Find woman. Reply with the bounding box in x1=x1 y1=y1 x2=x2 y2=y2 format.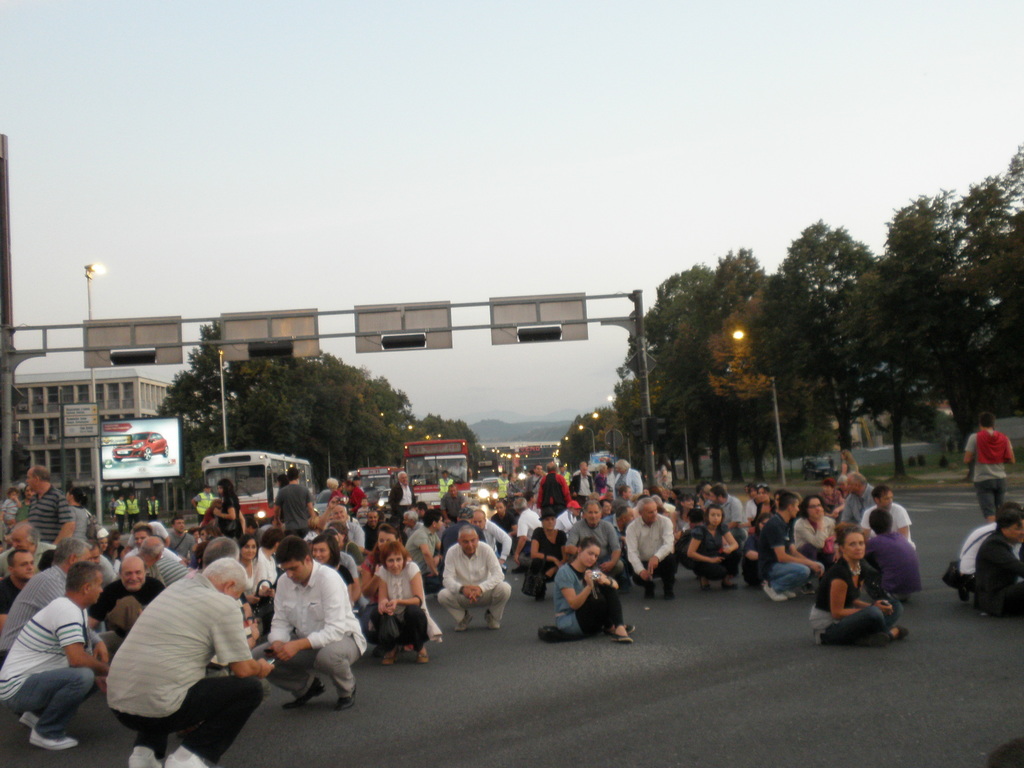
x1=552 y1=535 x2=637 y2=644.
